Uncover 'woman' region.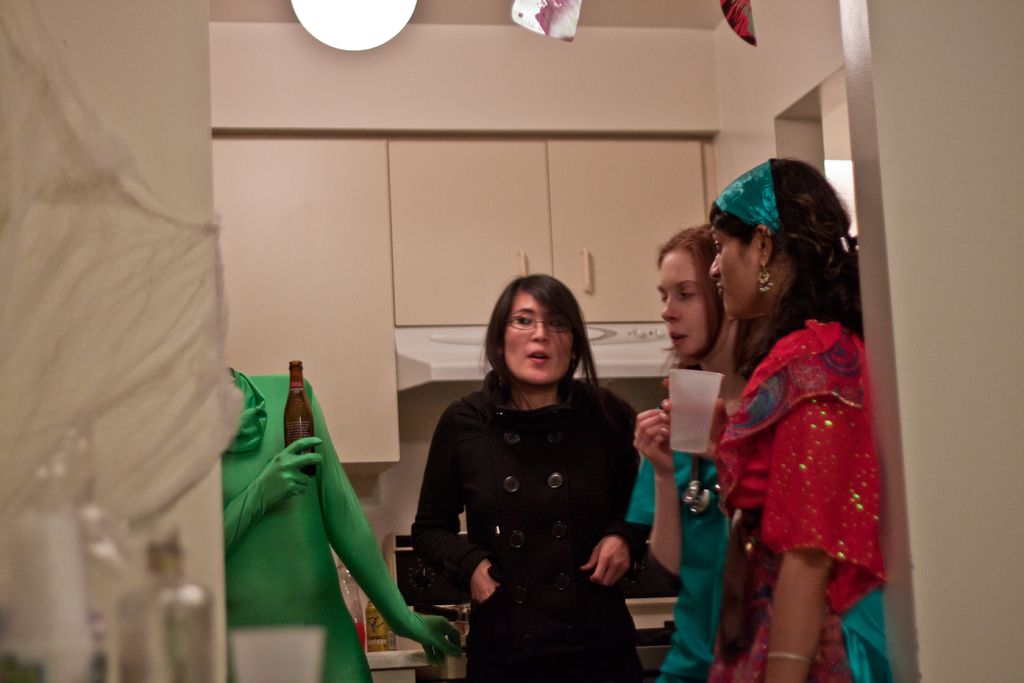
Uncovered: 401 268 662 682.
